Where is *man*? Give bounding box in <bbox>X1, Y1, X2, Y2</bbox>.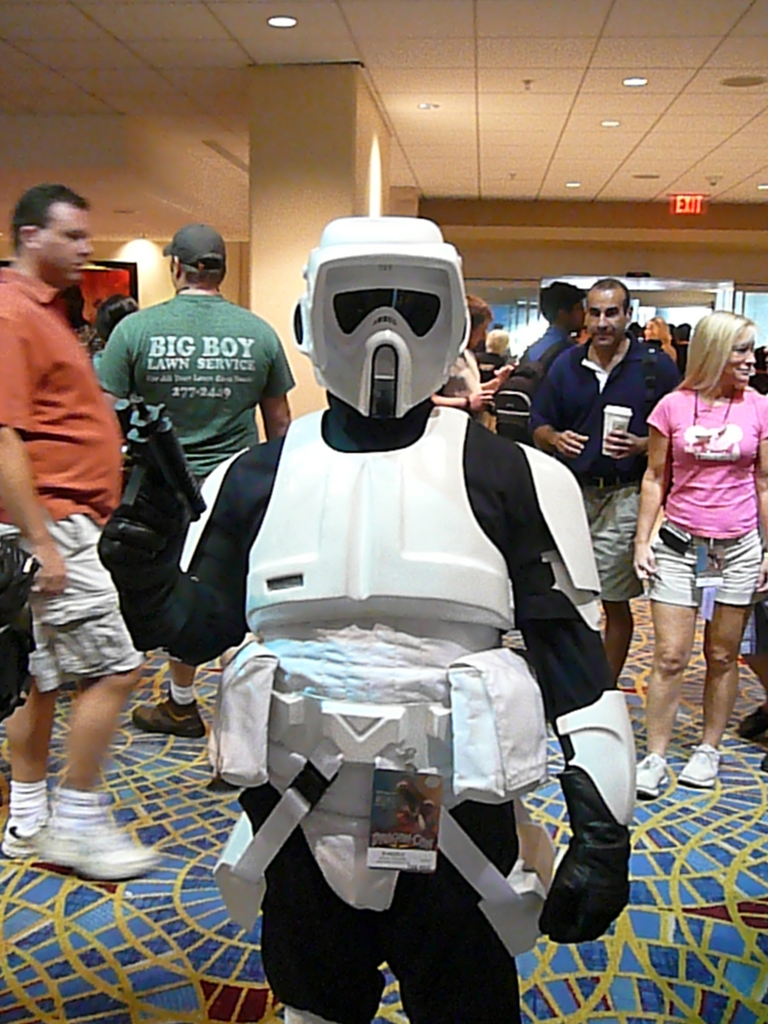
<bbox>6, 182, 182, 847</bbox>.
